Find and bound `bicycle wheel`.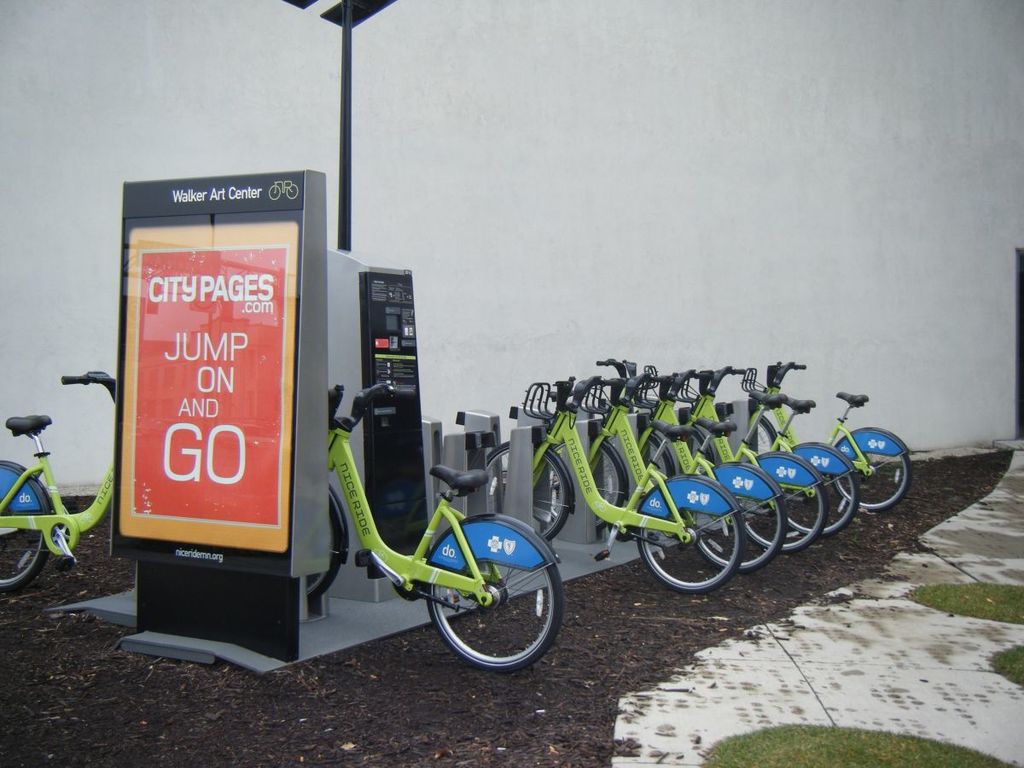
Bound: detection(773, 467, 853, 545).
